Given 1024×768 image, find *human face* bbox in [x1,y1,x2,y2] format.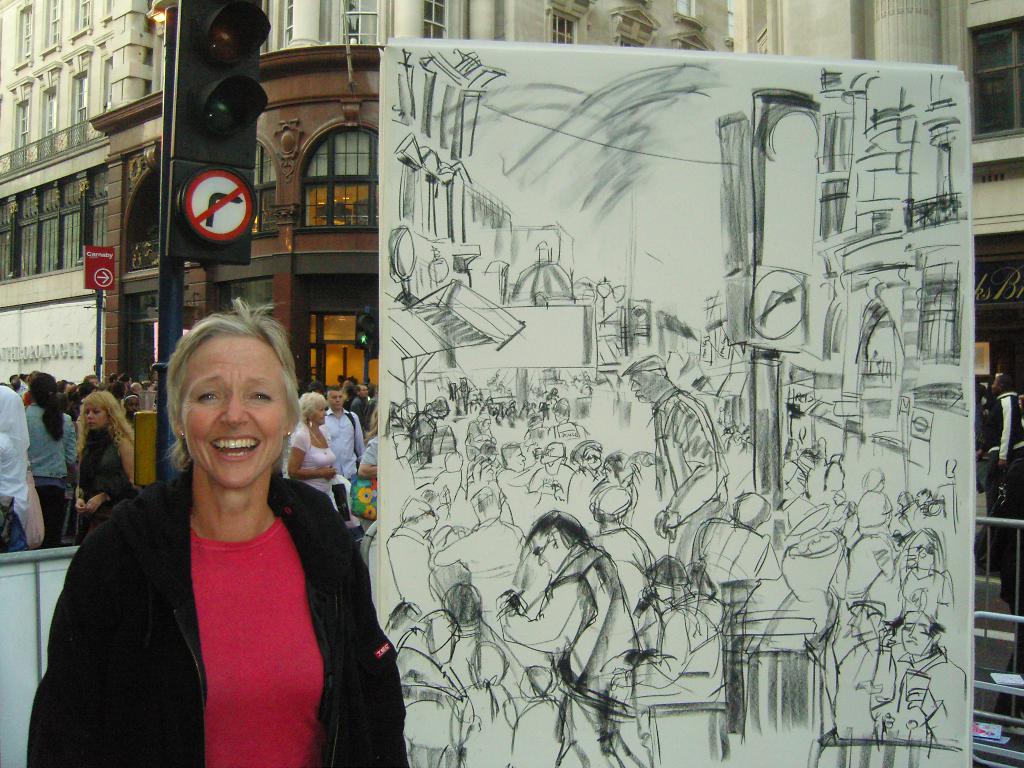
[328,393,345,413].
